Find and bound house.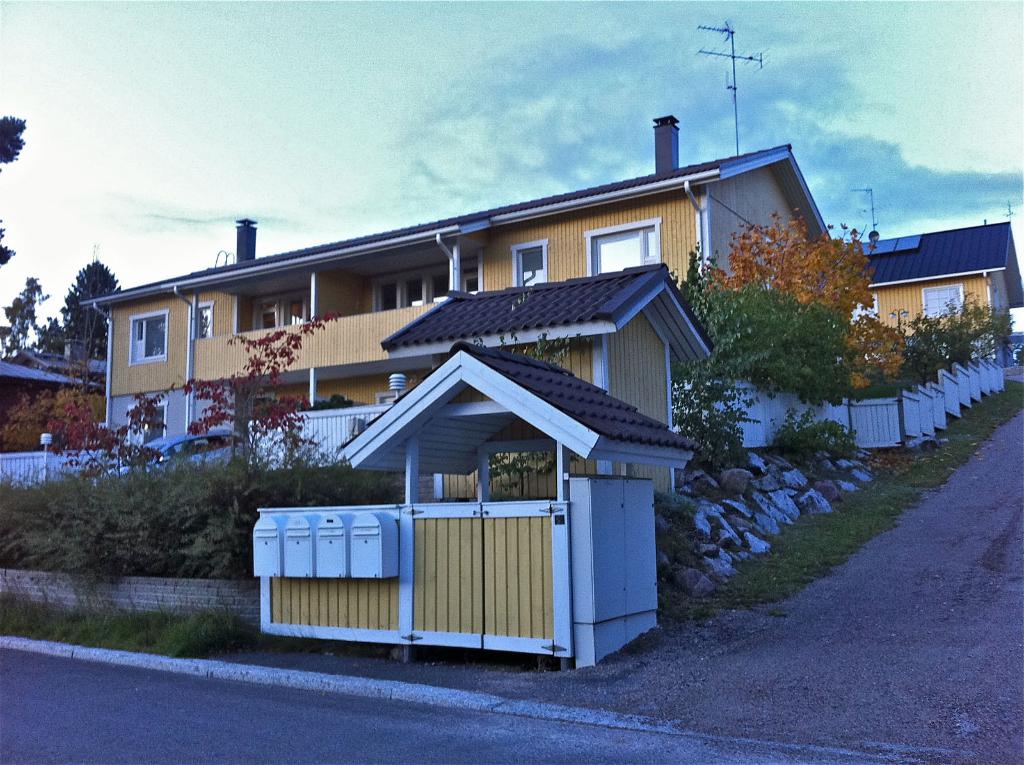
Bound: region(369, 268, 719, 493).
